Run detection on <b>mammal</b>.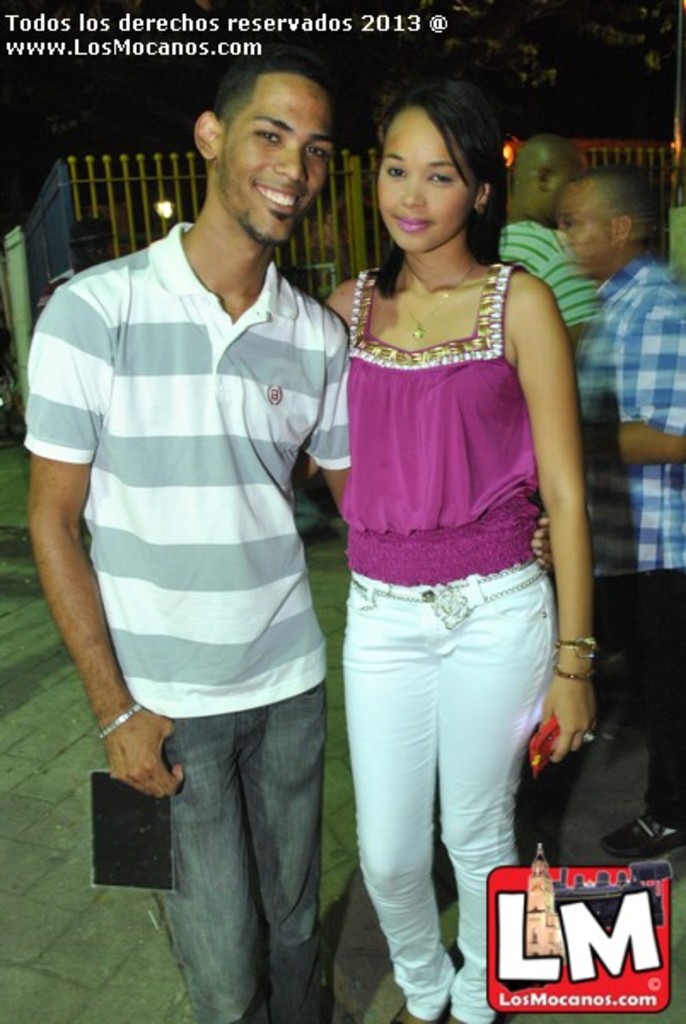
Result: [left=287, top=56, right=602, bottom=997].
